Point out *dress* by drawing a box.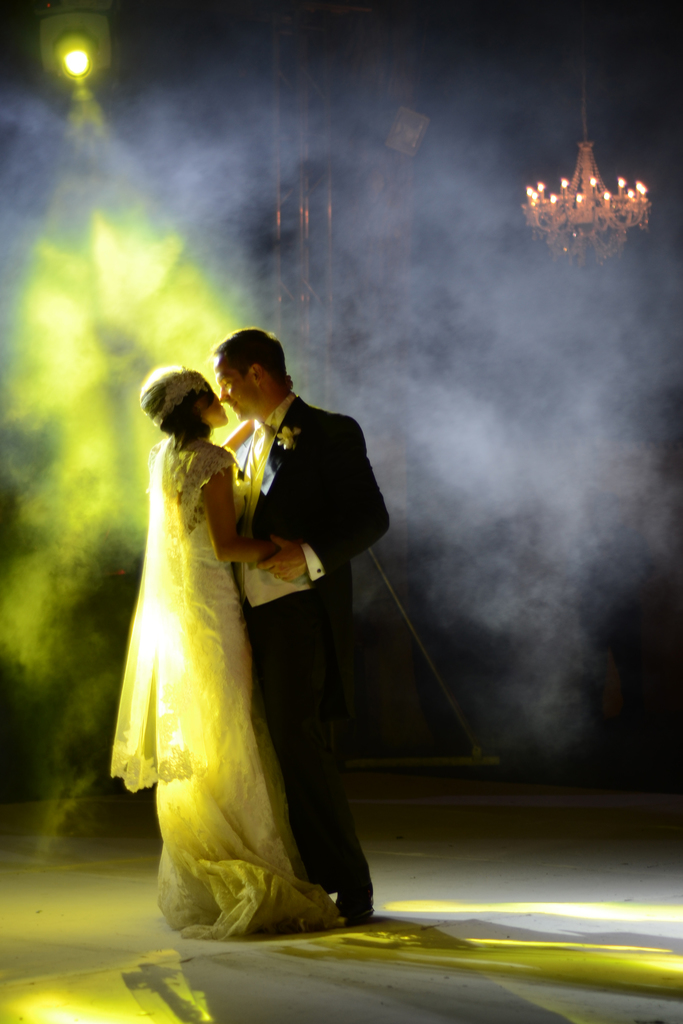
(111, 428, 278, 845).
